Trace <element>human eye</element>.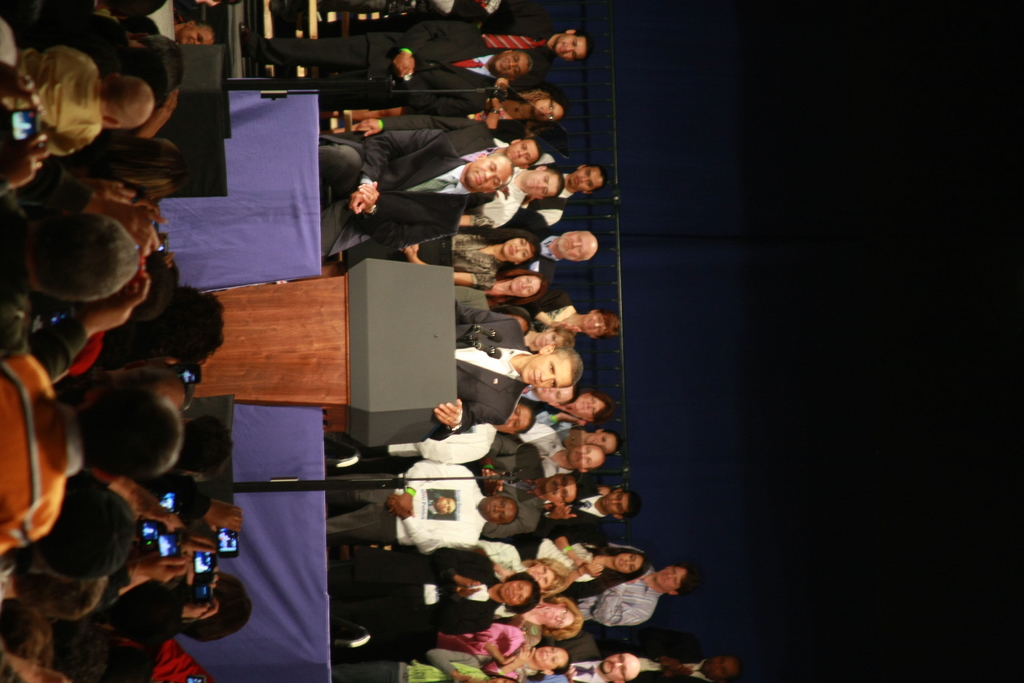
Traced to 551, 659, 556, 664.
